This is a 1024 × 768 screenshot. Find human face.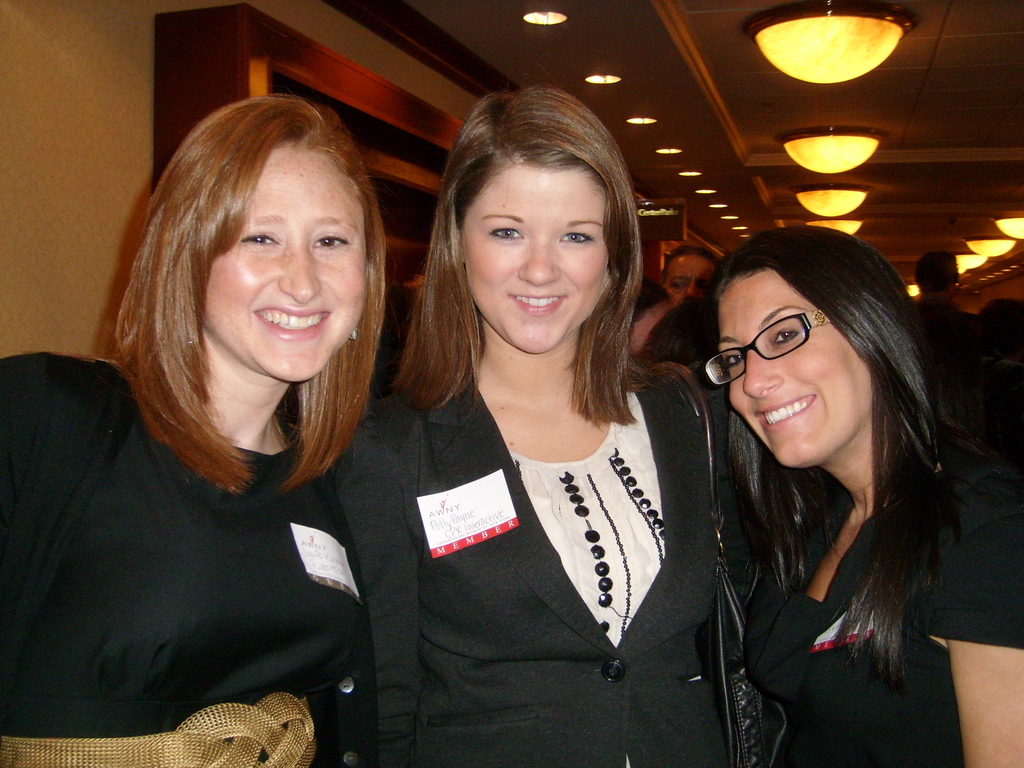
Bounding box: locate(201, 141, 372, 383).
